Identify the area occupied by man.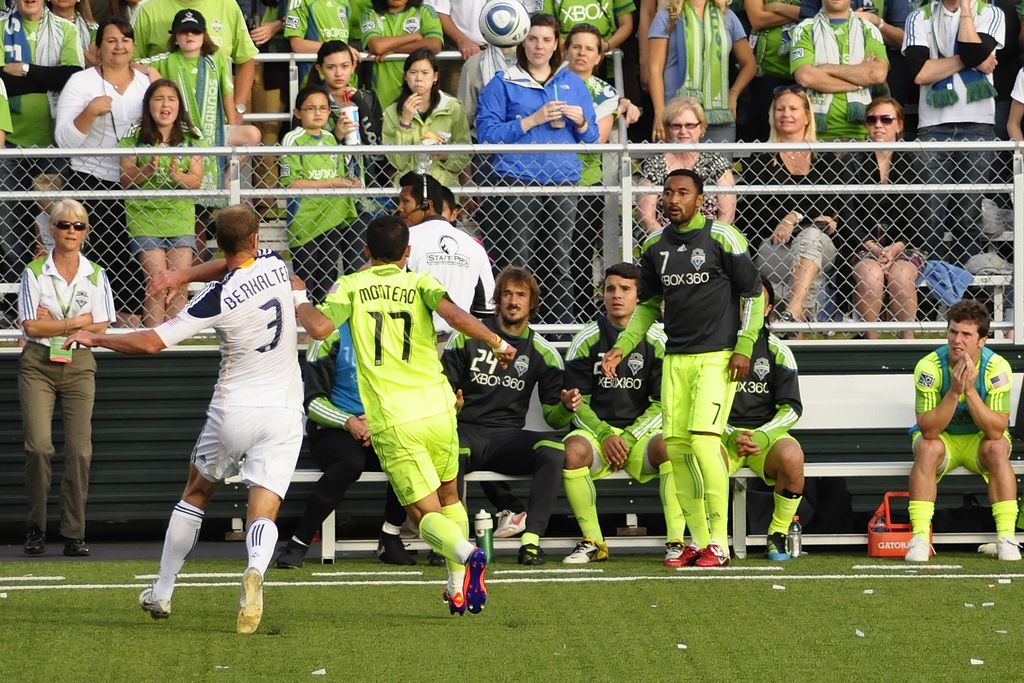
Area: pyautogui.locateOnScreen(284, 217, 516, 620).
